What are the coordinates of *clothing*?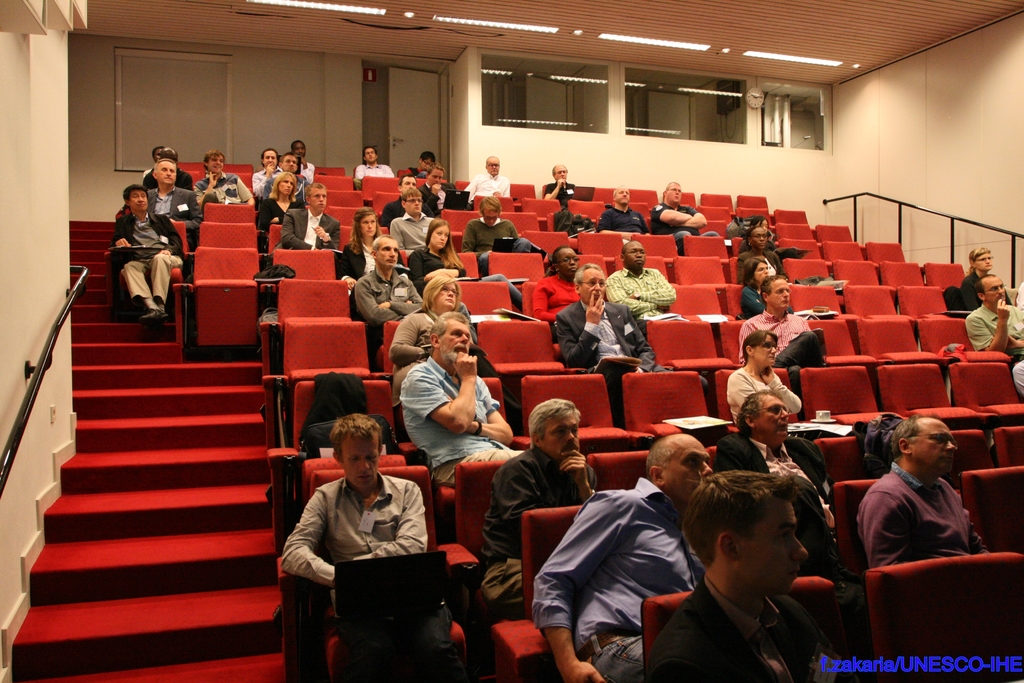
region(191, 172, 250, 204).
